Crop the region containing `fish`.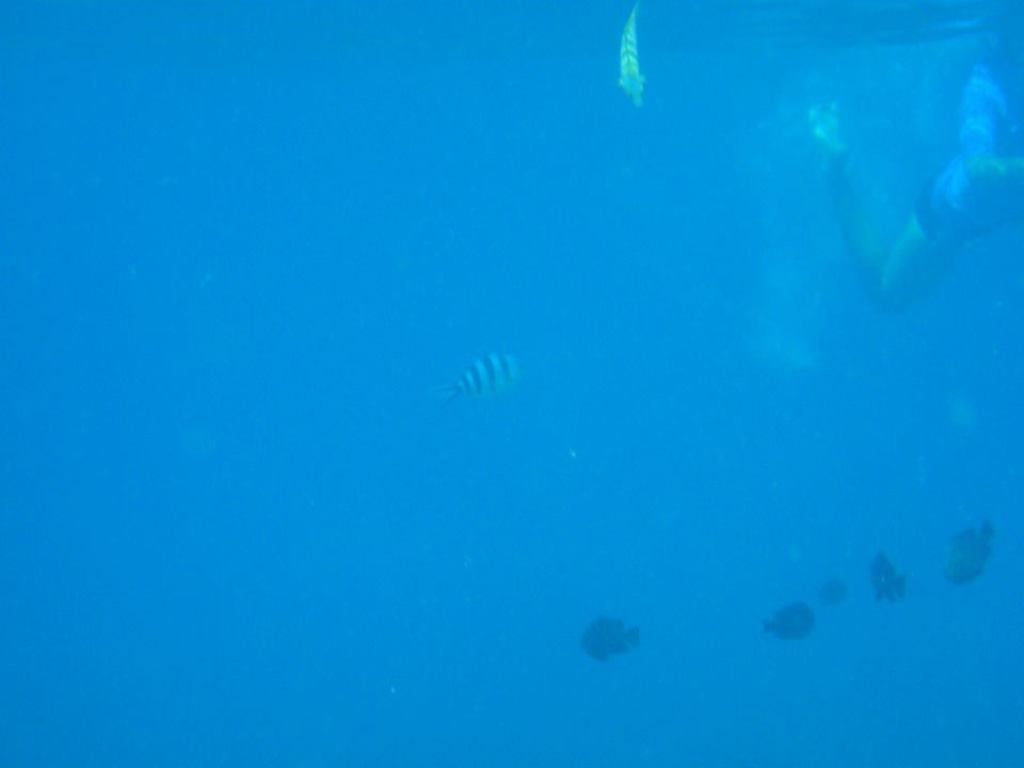
Crop region: 617, 1, 653, 109.
